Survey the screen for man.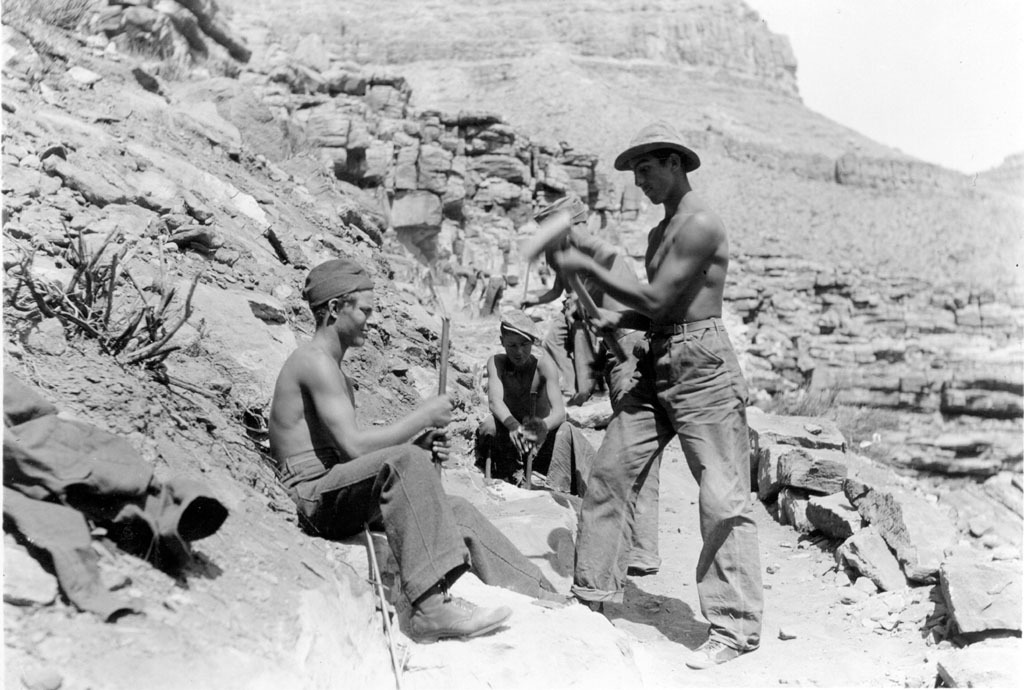
Survey found: [265,260,579,639].
